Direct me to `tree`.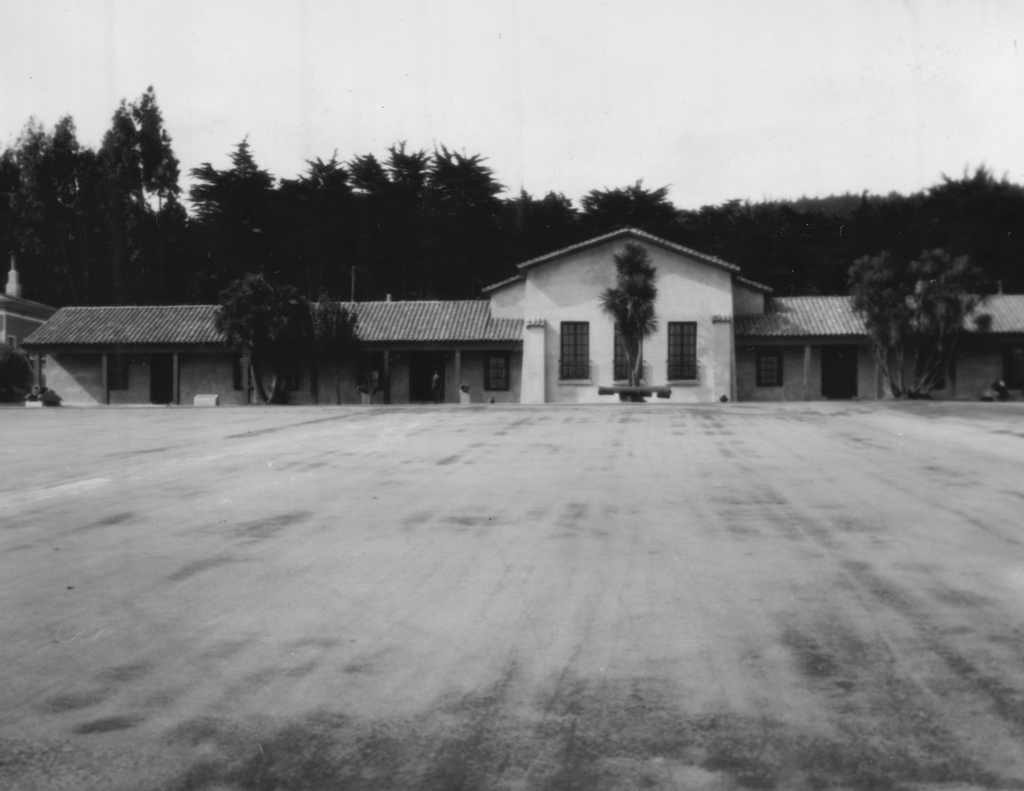
Direction: 198:244:335:388.
